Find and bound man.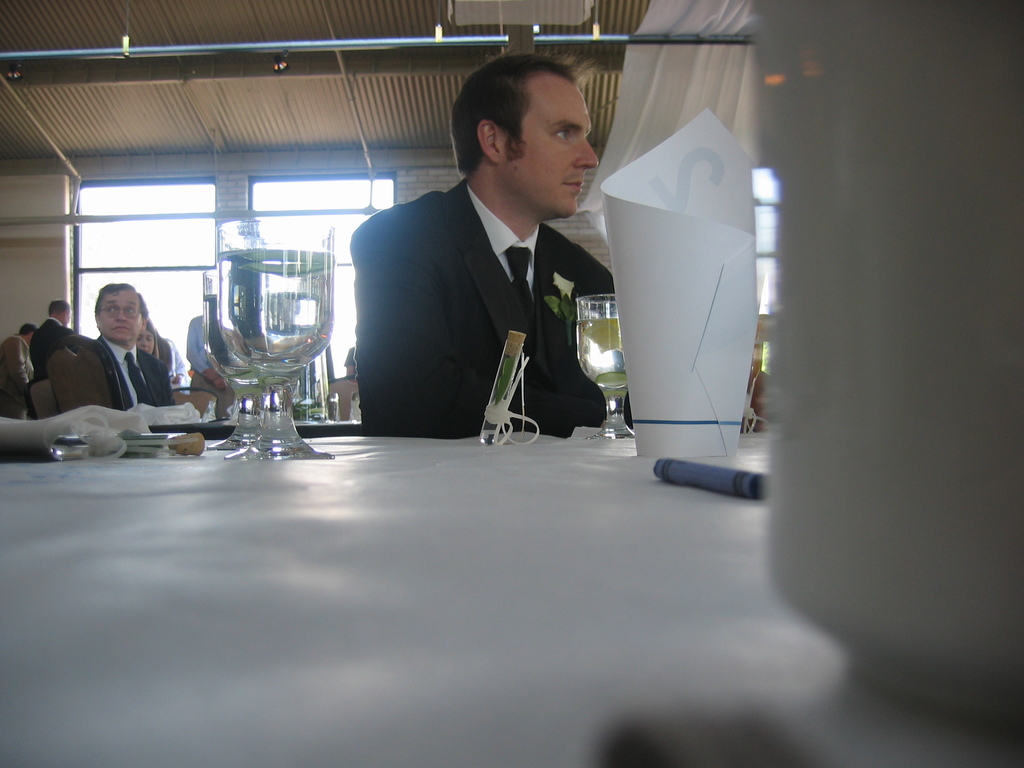
Bound: bbox=[86, 282, 175, 407].
